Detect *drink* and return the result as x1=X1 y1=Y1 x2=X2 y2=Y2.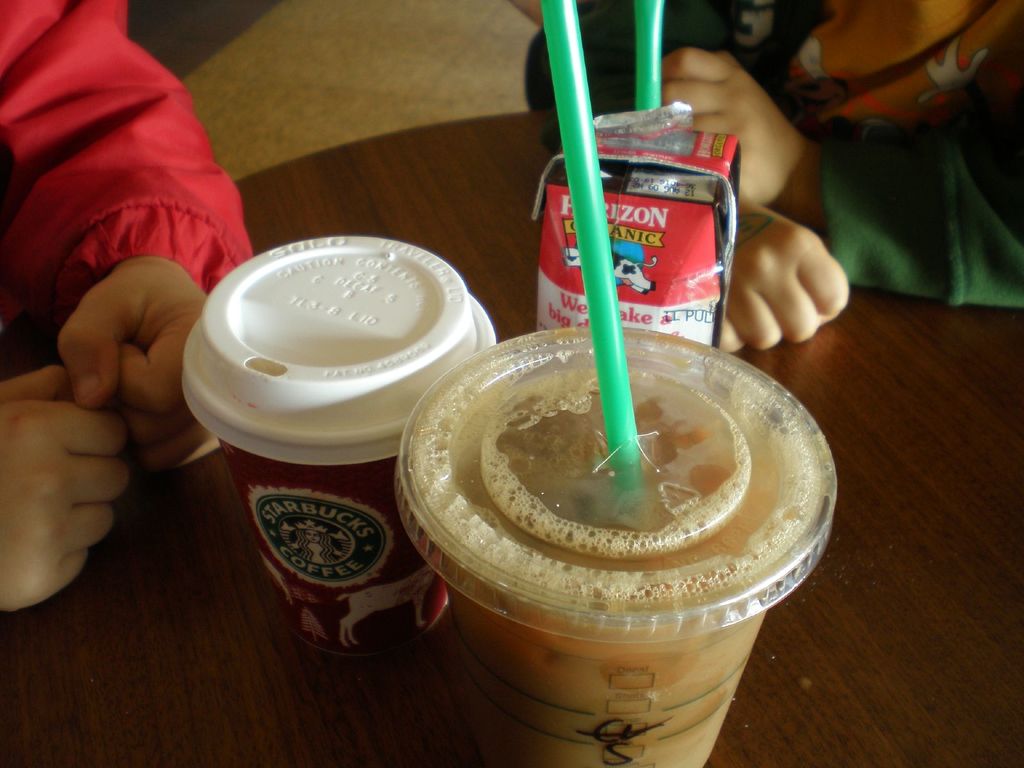
x1=392 y1=326 x2=837 y2=767.
